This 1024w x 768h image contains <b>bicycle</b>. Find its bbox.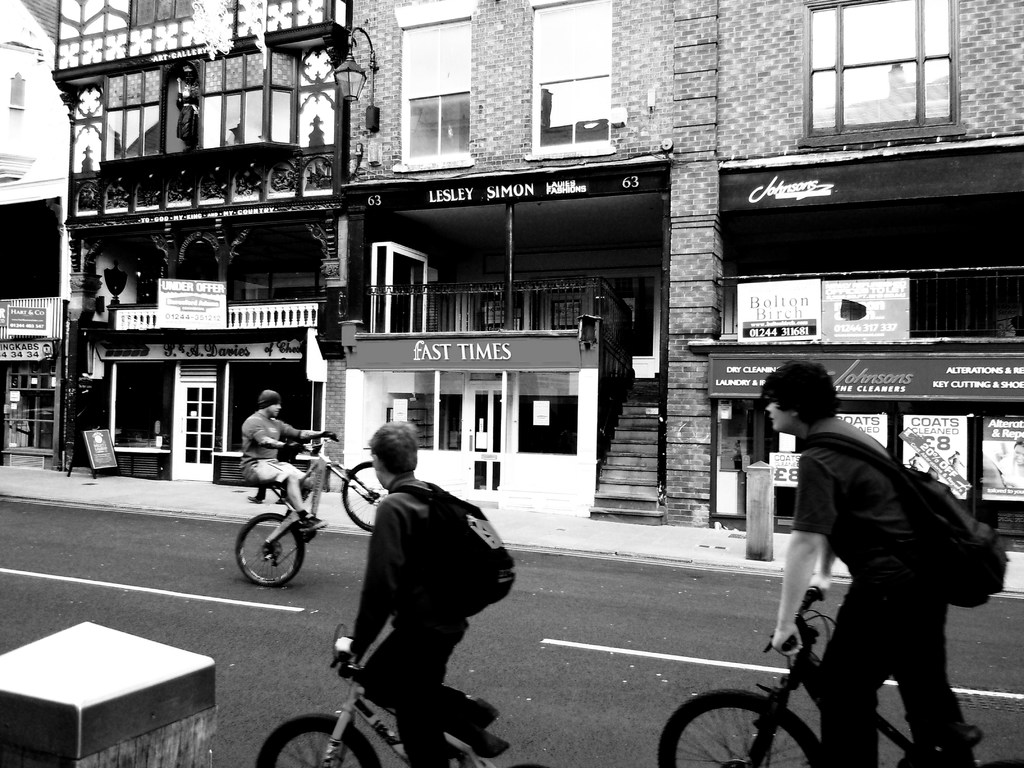
Rect(238, 431, 387, 589).
